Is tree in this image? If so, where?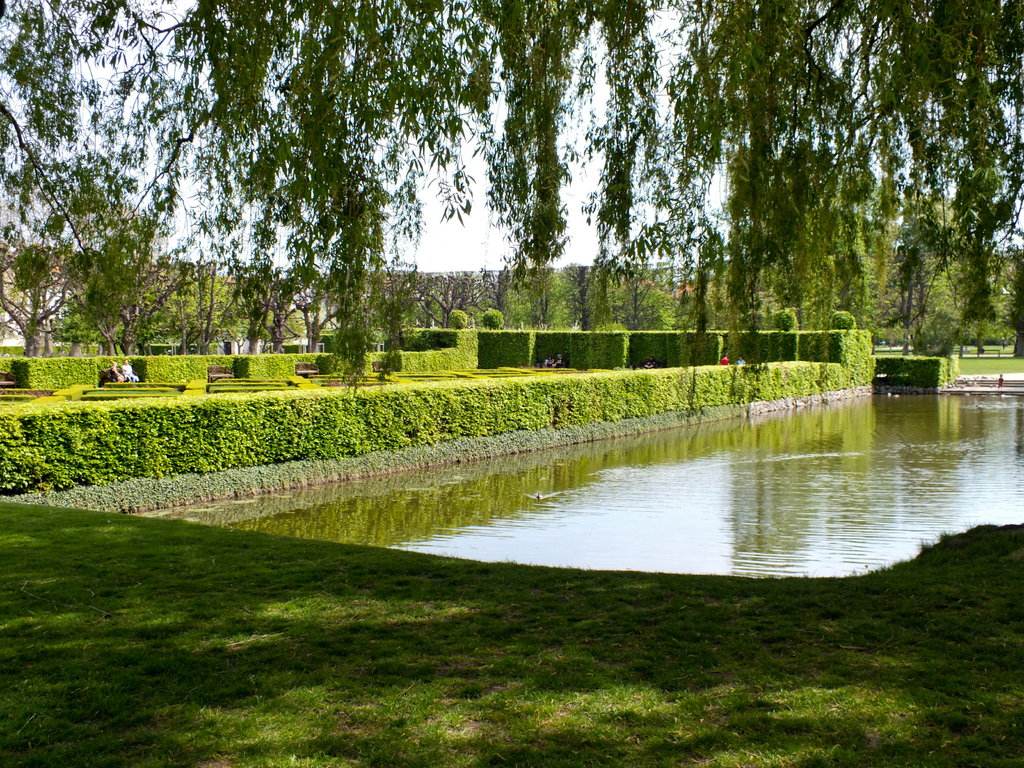
Yes, at bbox=[886, 196, 985, 362].
